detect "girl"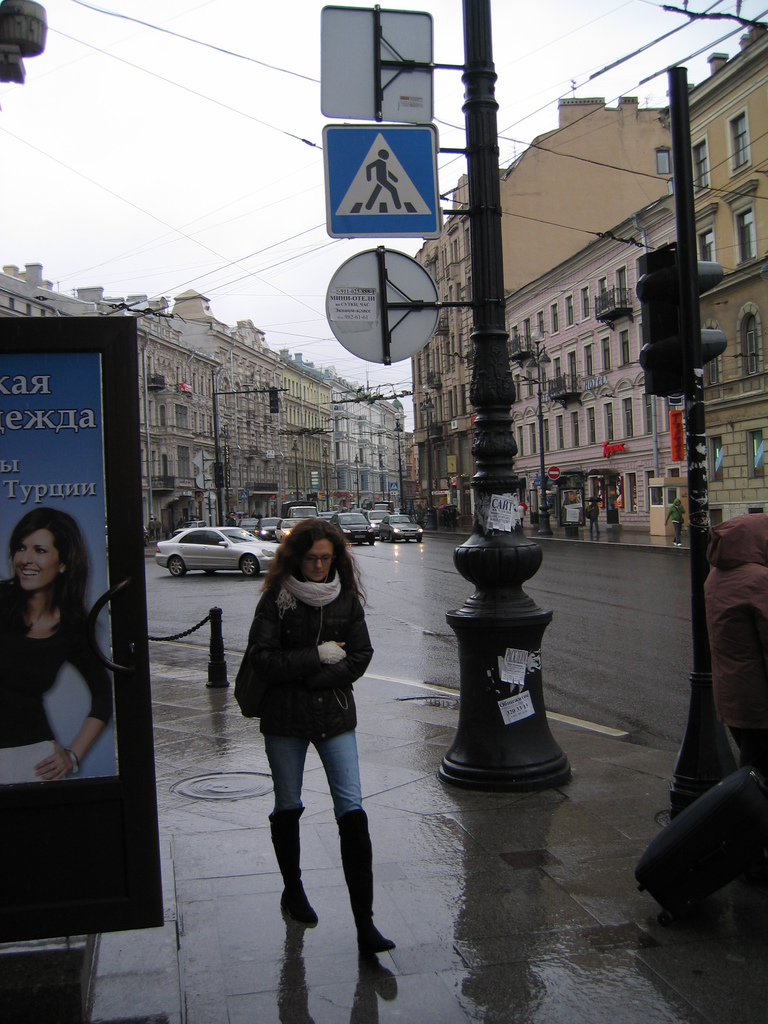
rect(0, 509, 115, 783)
